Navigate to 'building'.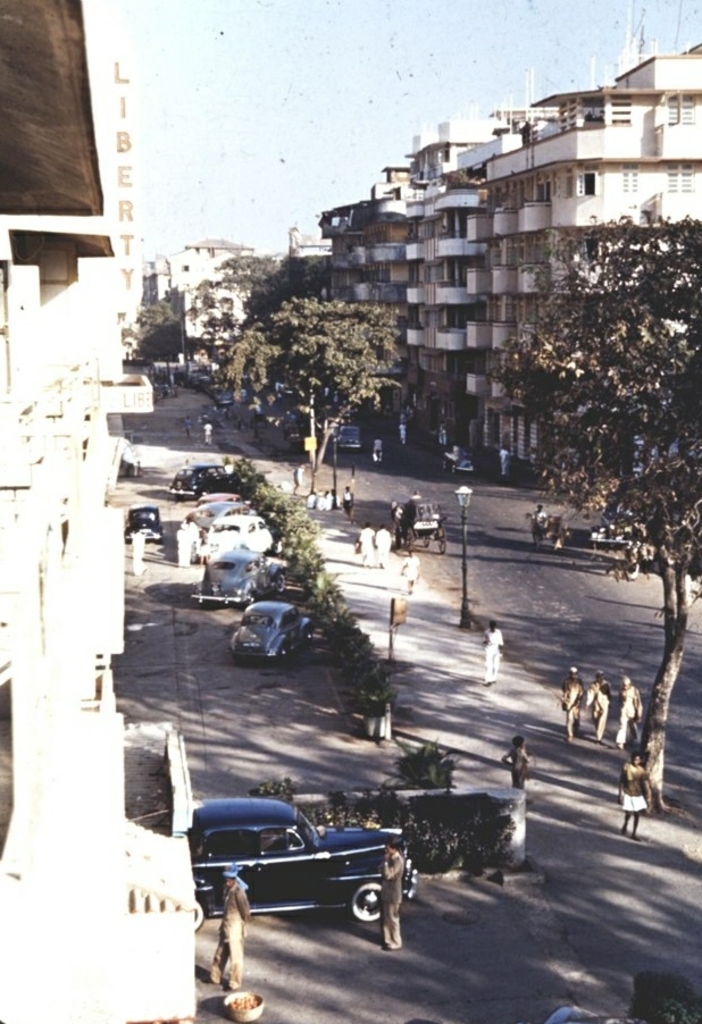
Navigation target: crop(0, 0, 195, 1023).
